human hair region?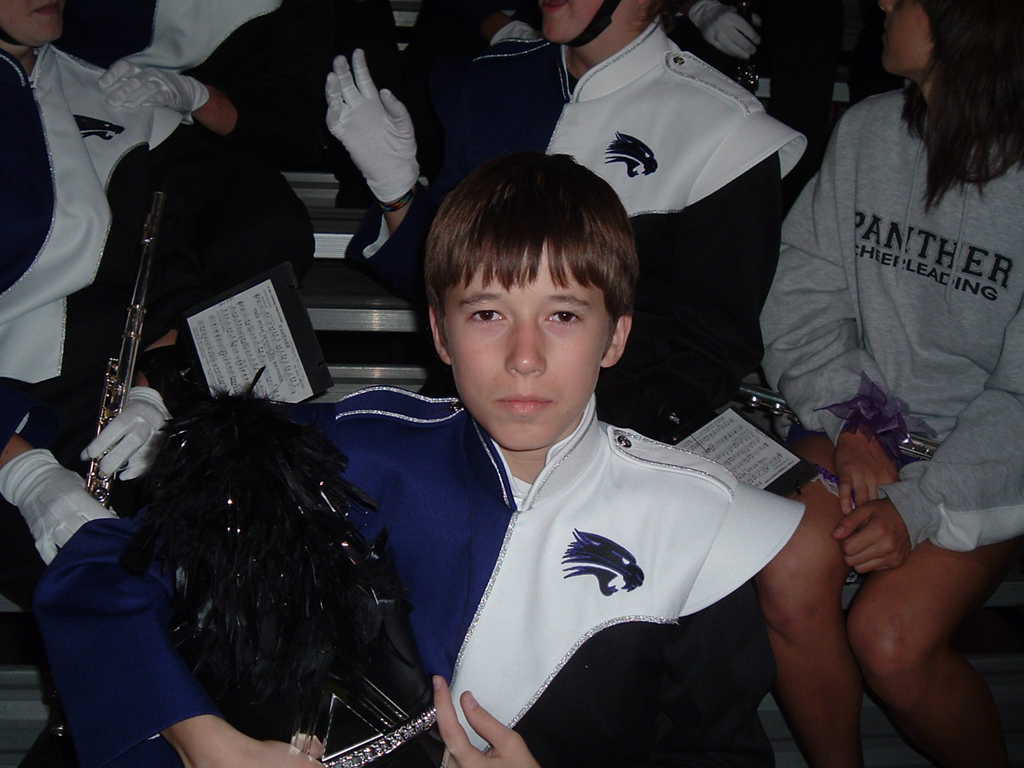
<bbox>893, 0, 1023, 214</bbox>
